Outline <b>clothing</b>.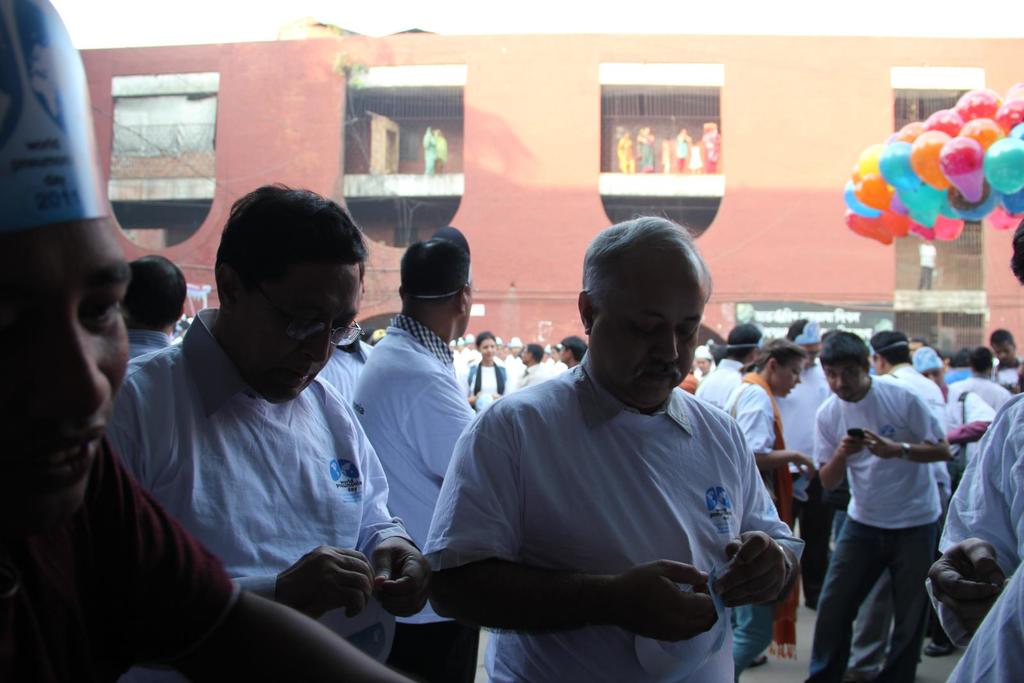
Outline: (99, 304, 420, 660).
